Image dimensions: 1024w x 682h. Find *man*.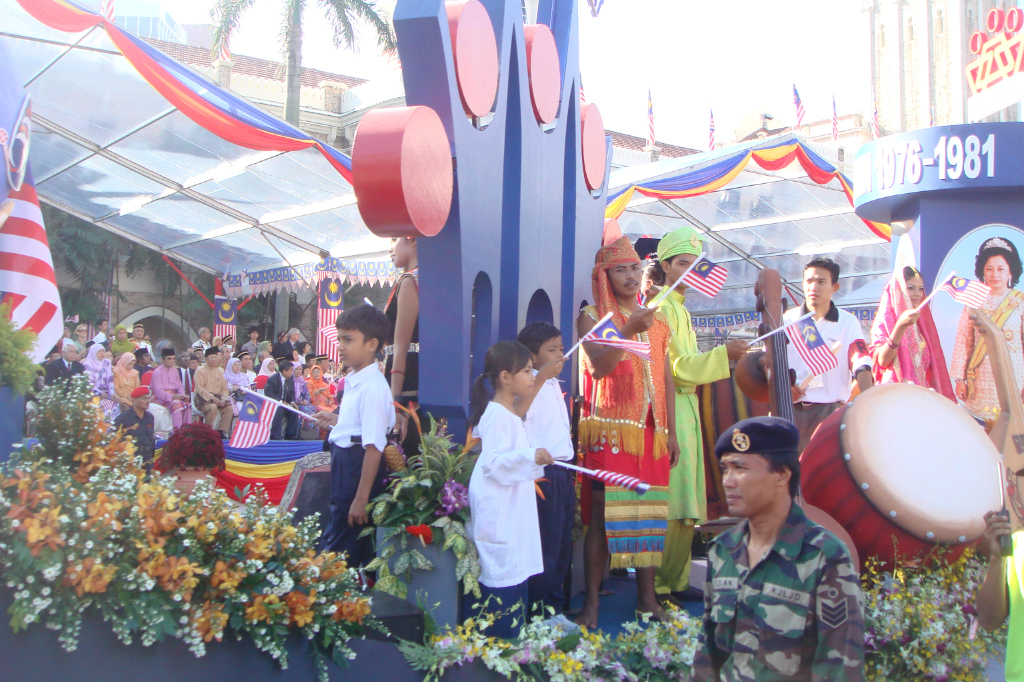
detection(42, 340, 86, 395).
